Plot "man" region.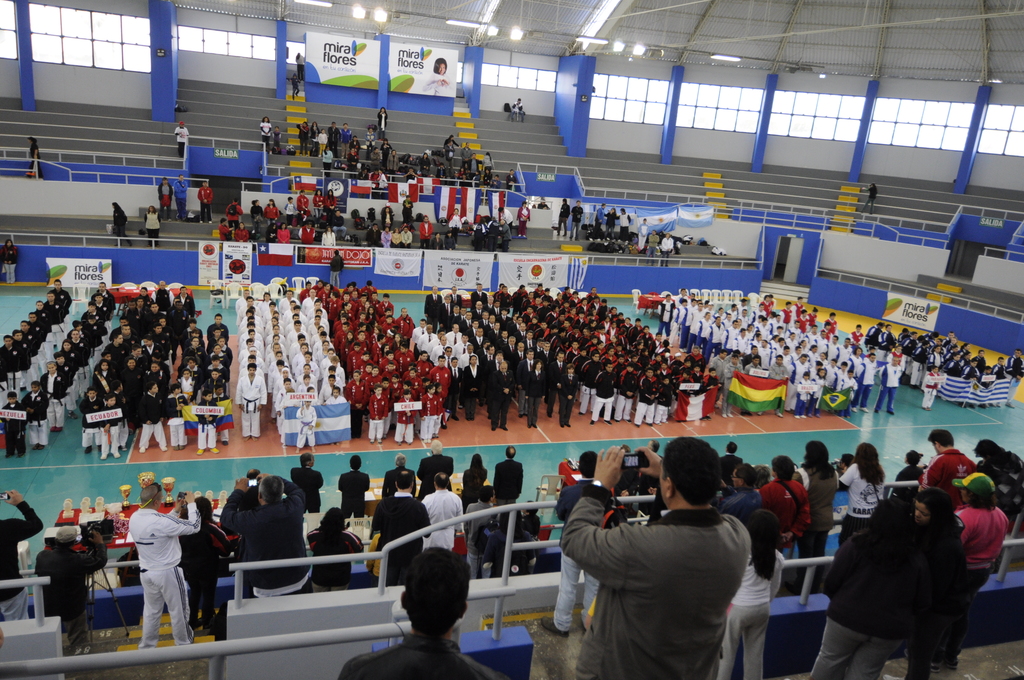
Plotted at box=[45, 279, 73, 327].
